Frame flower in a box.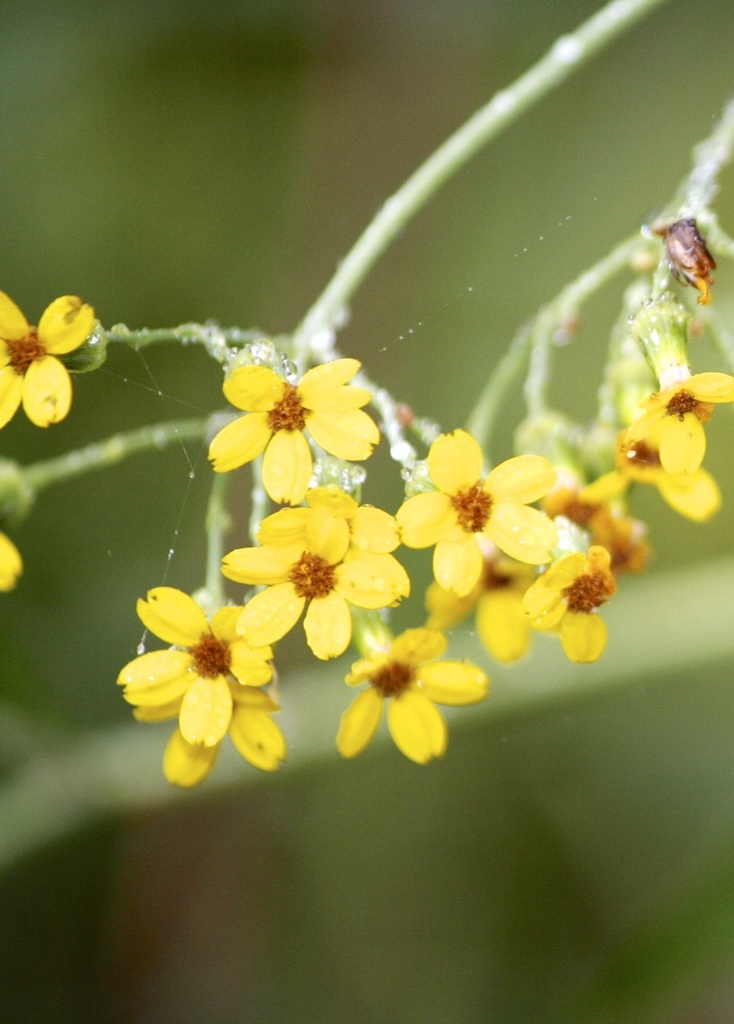
(0,289,90,423).
